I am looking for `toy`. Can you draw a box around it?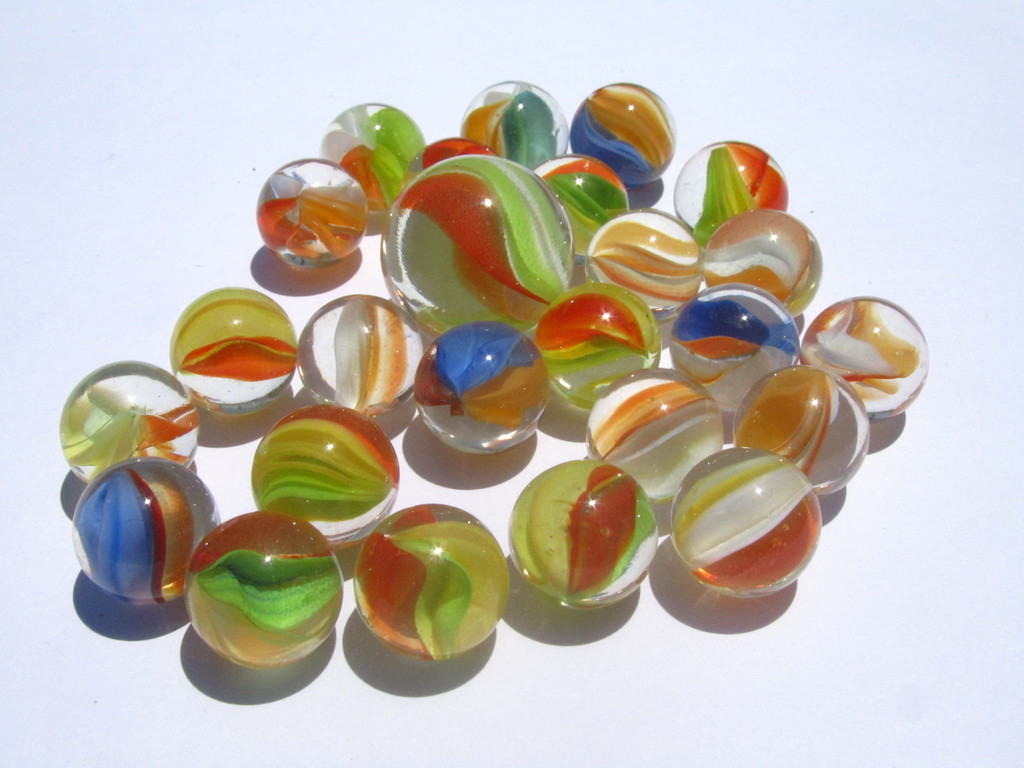
Sure, the bounding box is box(417, 323, 550, 457).
